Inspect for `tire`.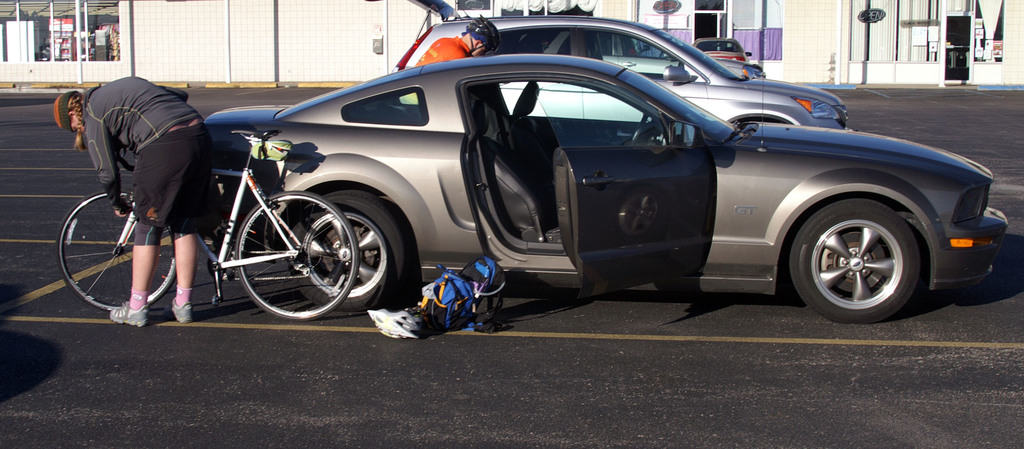
Inspection: 286,191,409,314.
